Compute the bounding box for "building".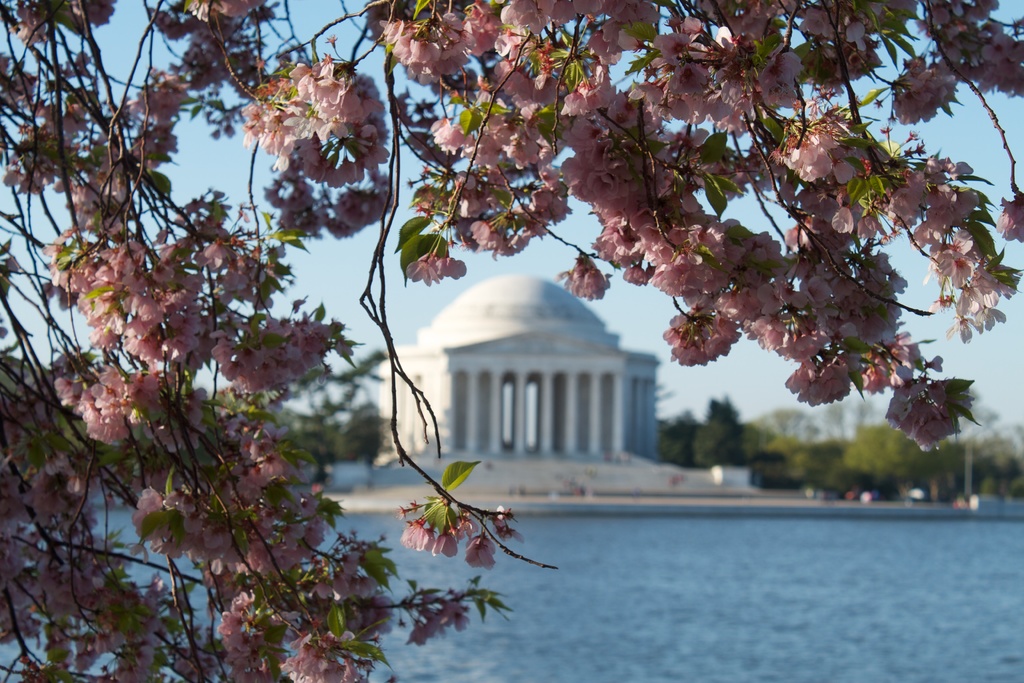
380 270 664 457.
